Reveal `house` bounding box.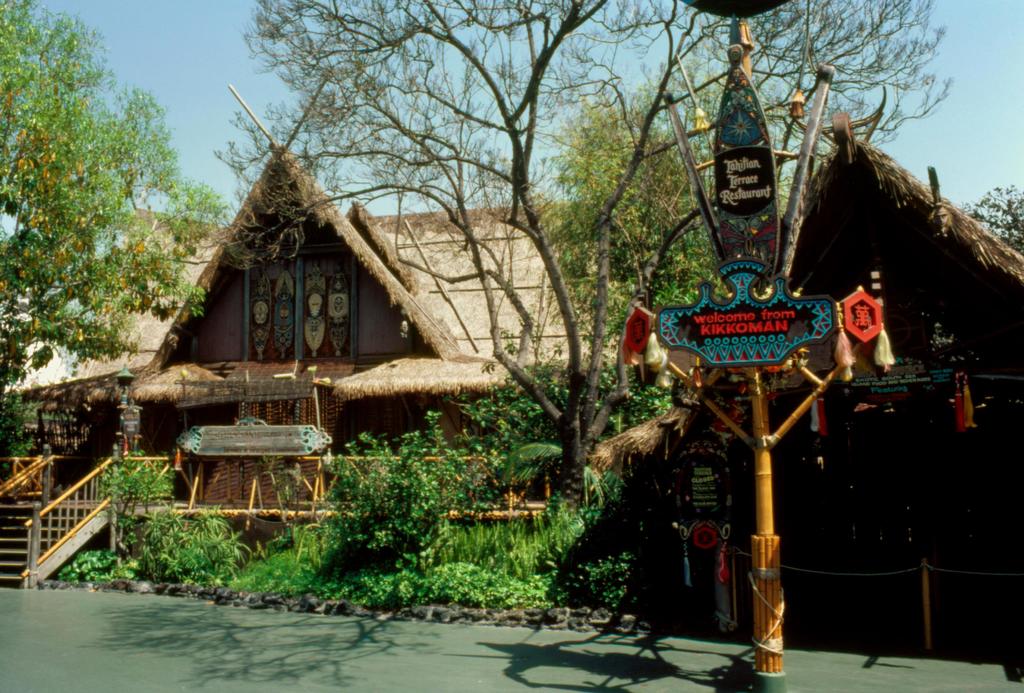
Revealed: [99, 61, 798, 576].
